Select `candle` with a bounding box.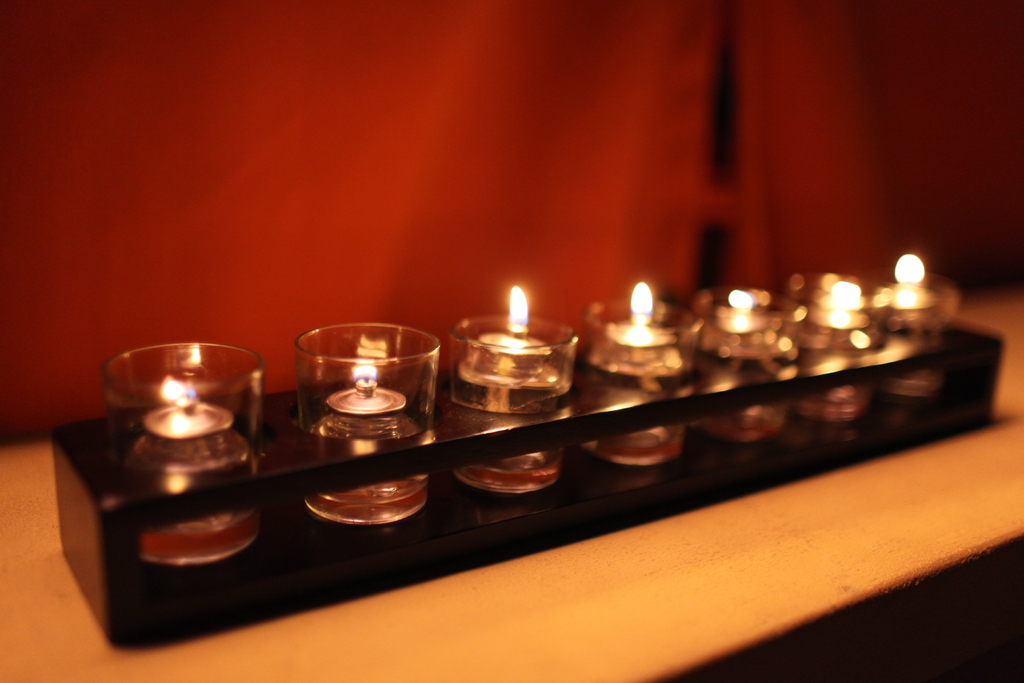
<box>785,270,883,356</box>.
